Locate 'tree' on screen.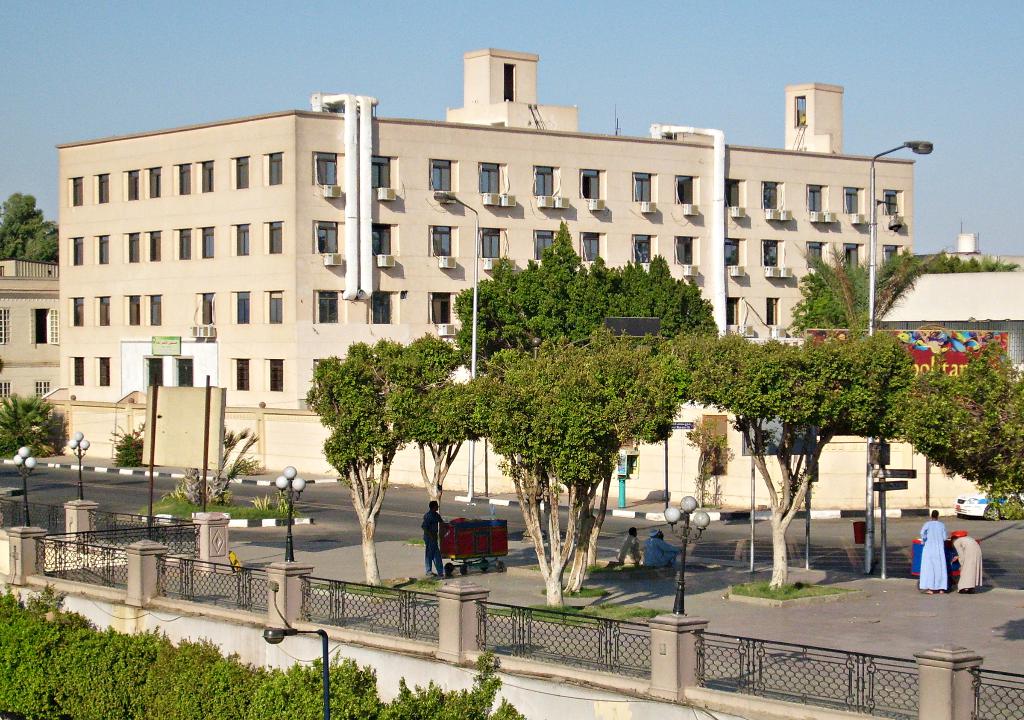
On screen at <box>155,429,260,506</box>.
